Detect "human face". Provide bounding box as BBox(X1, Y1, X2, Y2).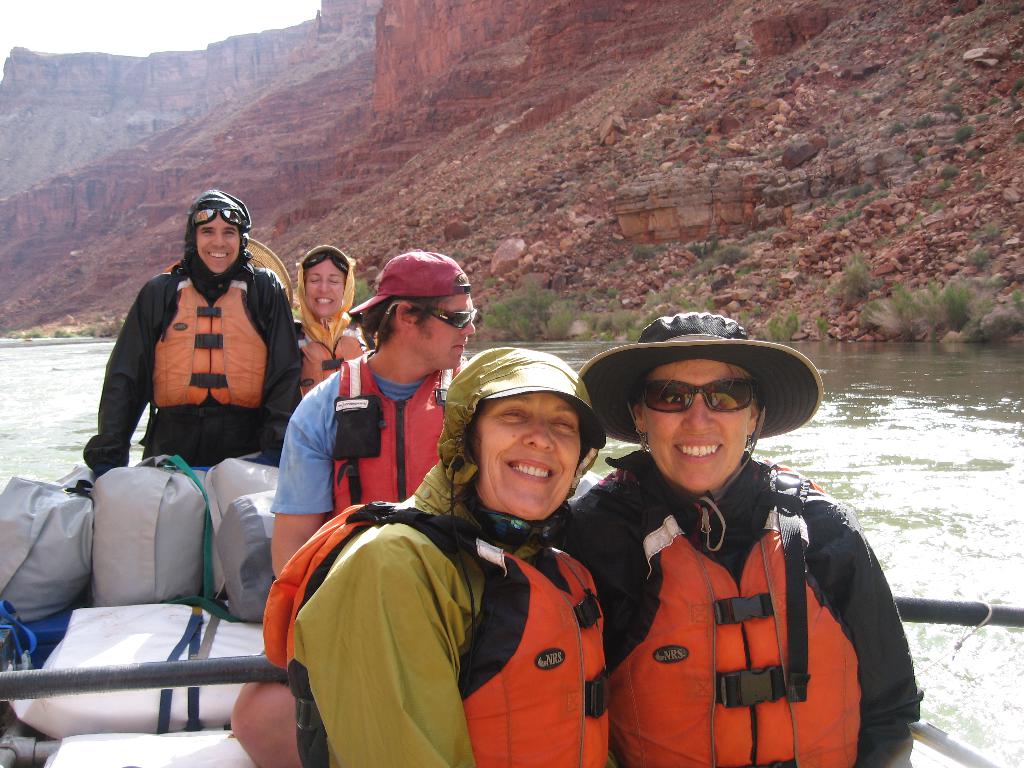
BBox(472, 393, 583, 516).
